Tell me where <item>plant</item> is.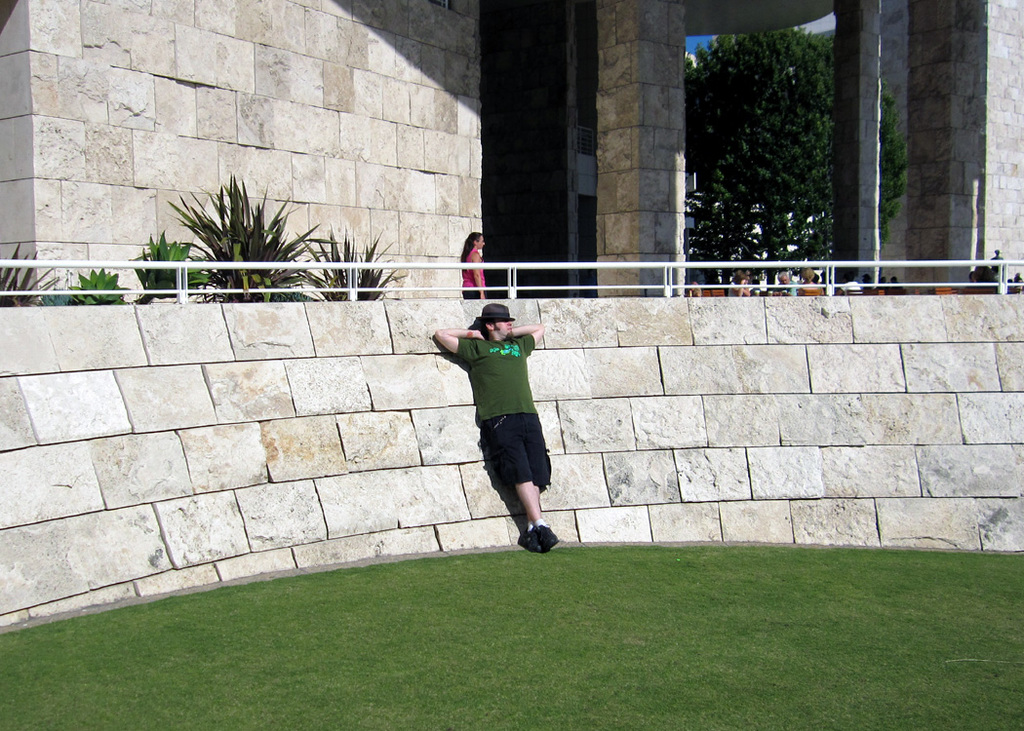
<item>plant</item> is at <region>148, 162, 323, 290</region>.
